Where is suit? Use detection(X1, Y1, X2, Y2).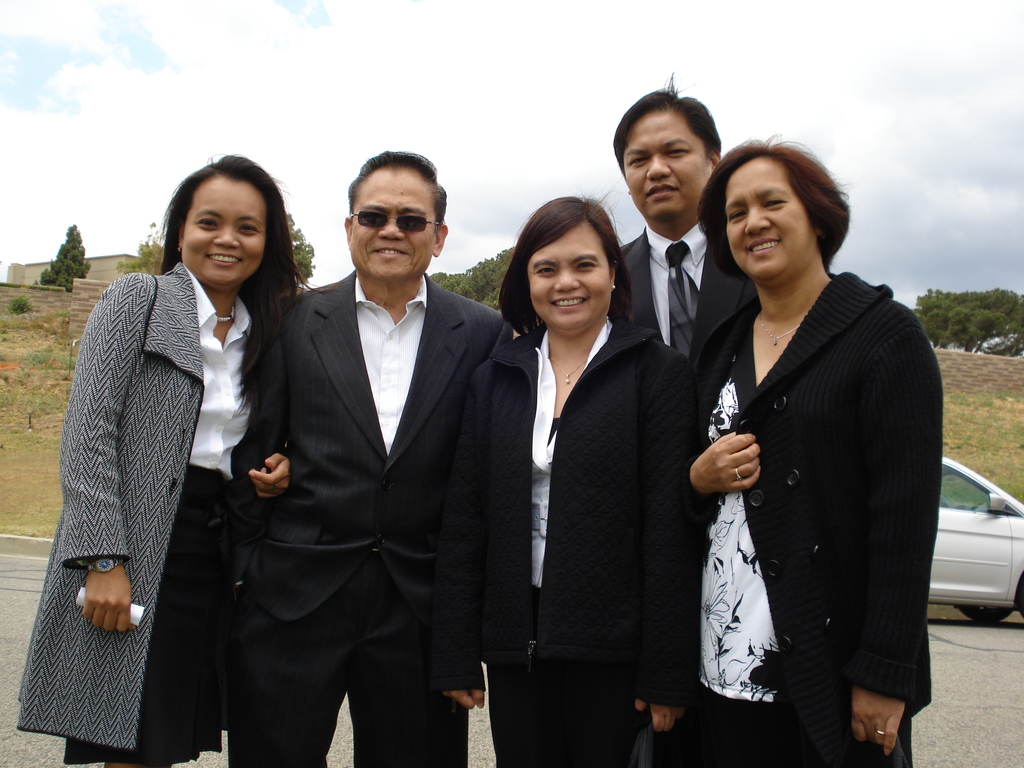
detection(620, 225, 760, 380).
